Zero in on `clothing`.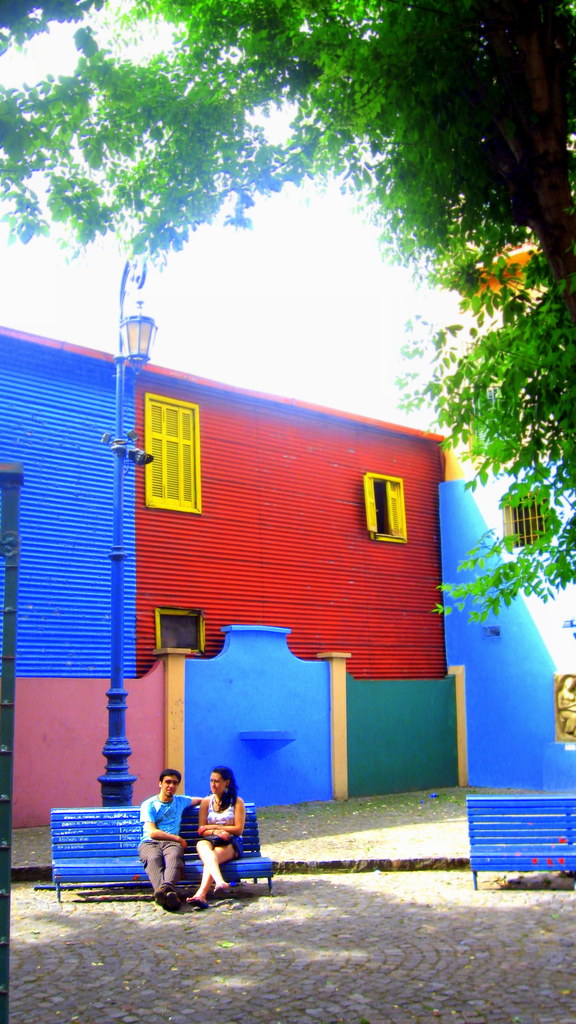
Zeroed in: pyautogui.locateOnScreen(138, 794, 195, 900).
